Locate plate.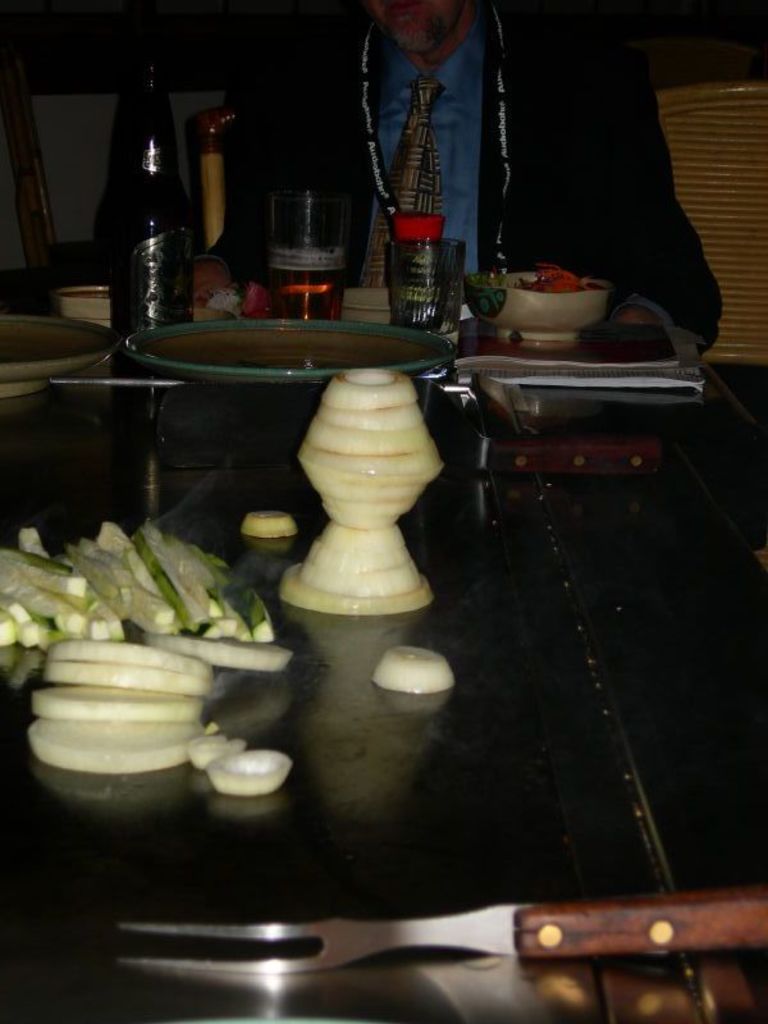
Bounding box: <region>0, 307, 116, 397</region>.
